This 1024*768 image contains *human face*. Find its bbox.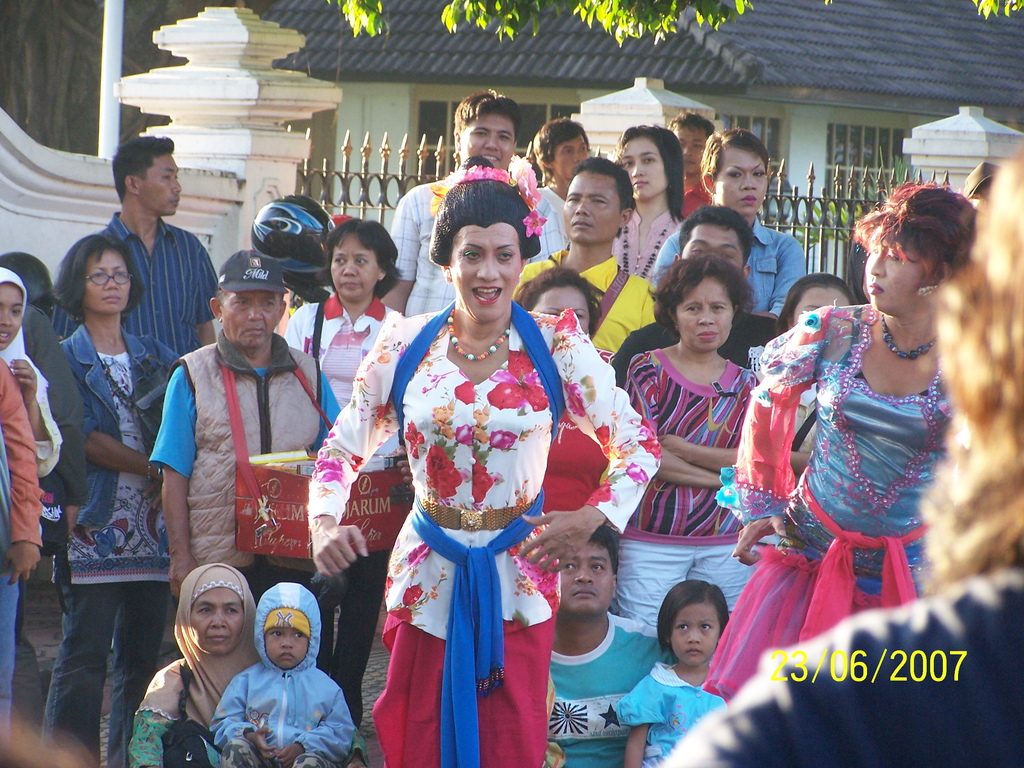
bbox=[681, 223, 744, 271].
